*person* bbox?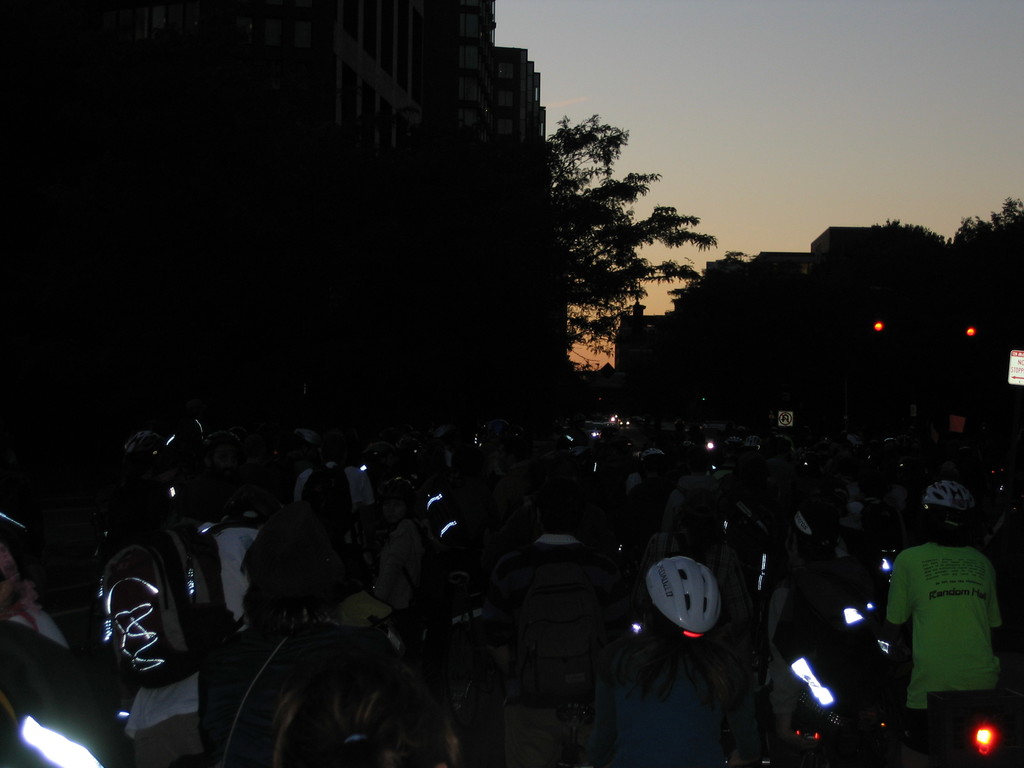
(x1=479, y1=490, x2=605, y2=767)
